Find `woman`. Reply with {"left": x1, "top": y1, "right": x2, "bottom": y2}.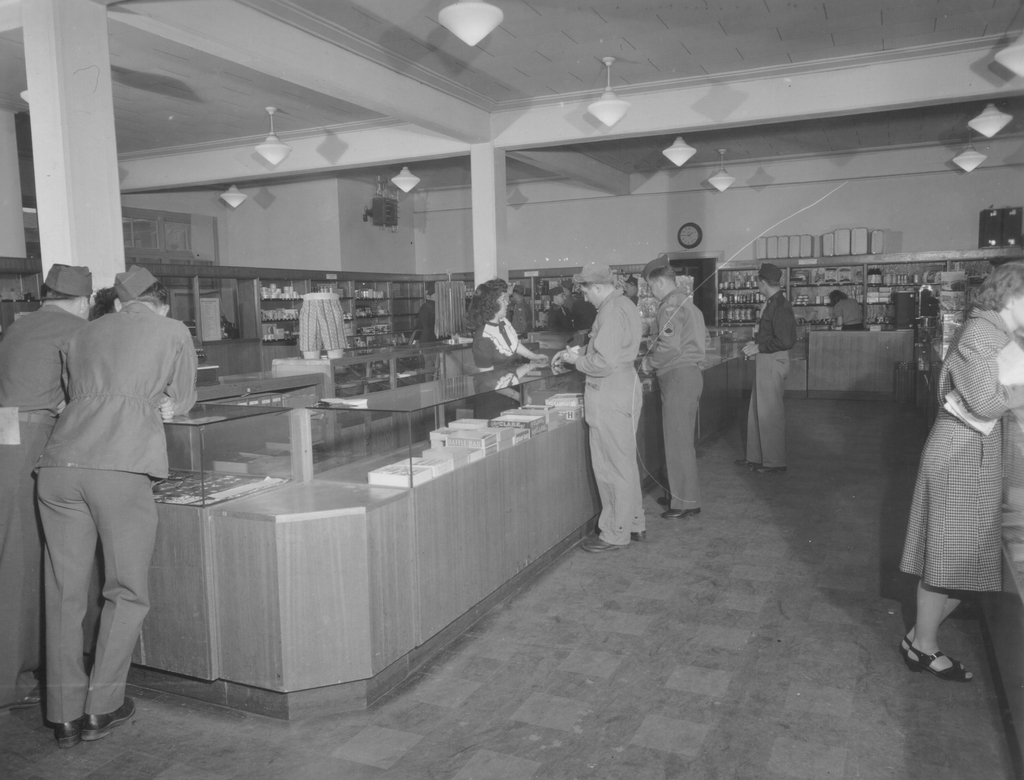
{"left": 888, "top": 278, "right": 1015, "bottom": 669}.
